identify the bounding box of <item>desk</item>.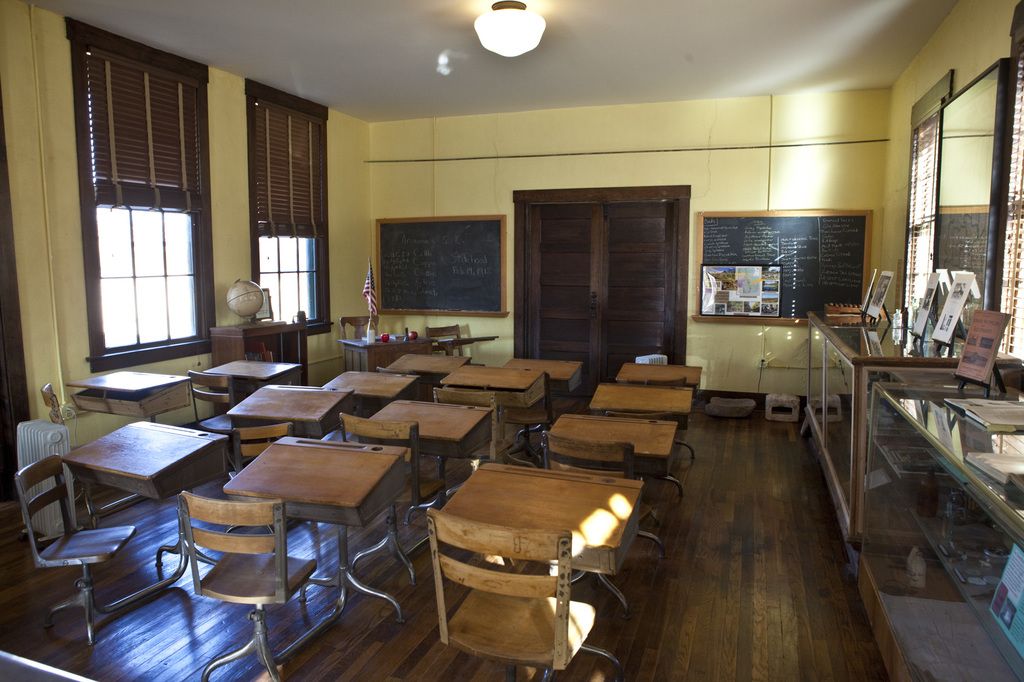
left=221, top=434, right=404, bottom=621.
